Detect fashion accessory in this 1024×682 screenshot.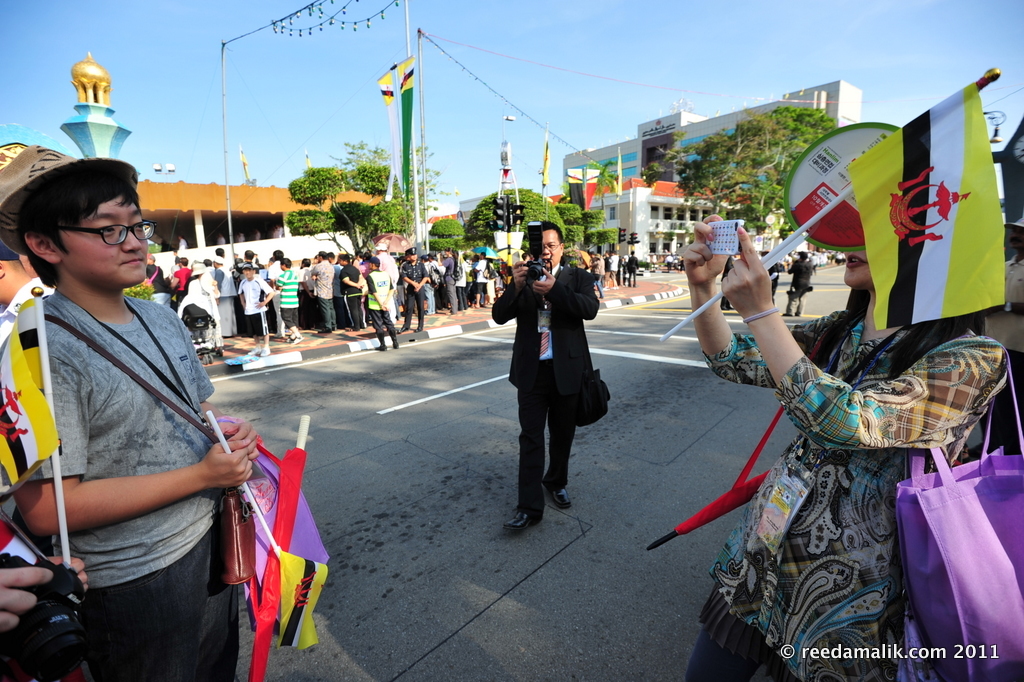
Detection: 897, 345, 1023, 681.
